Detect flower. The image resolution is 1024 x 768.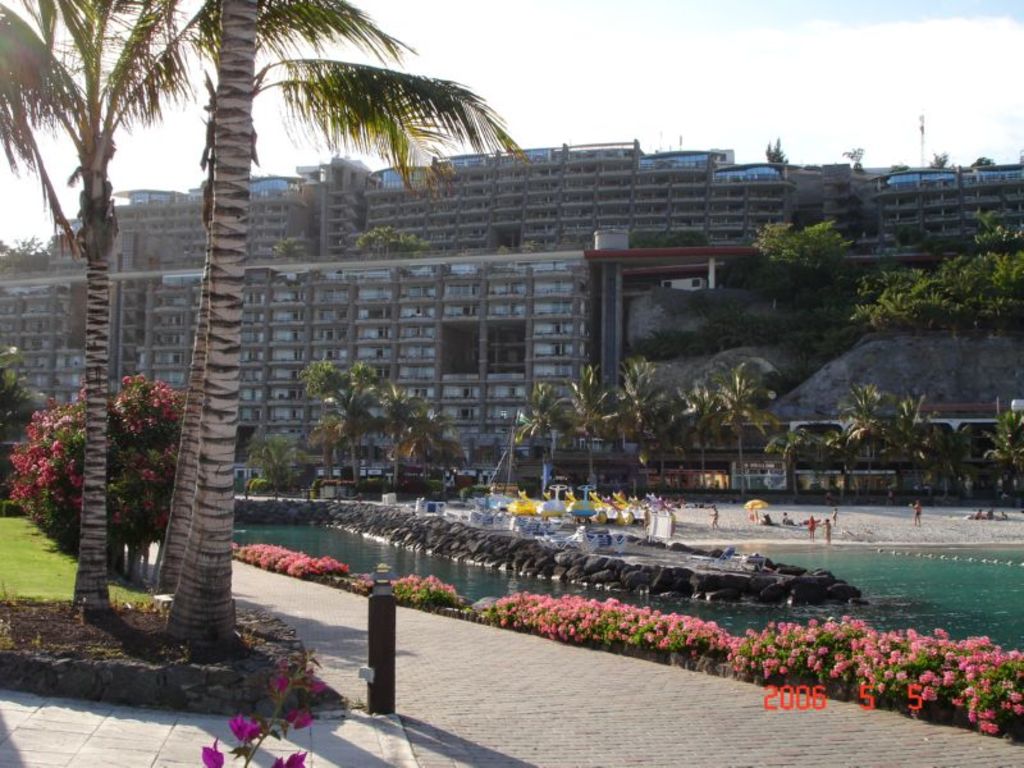
x1=204 y1=733 x2=224 y2=767.
